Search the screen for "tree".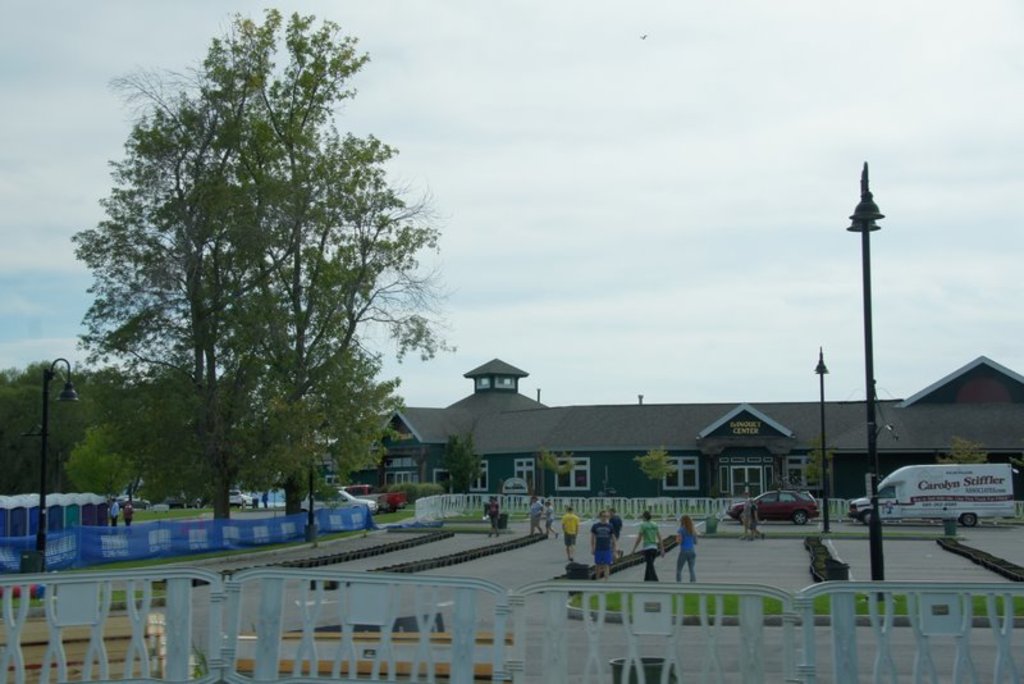
Found at <bbox>543, 446, 580, 498</bbox>.
